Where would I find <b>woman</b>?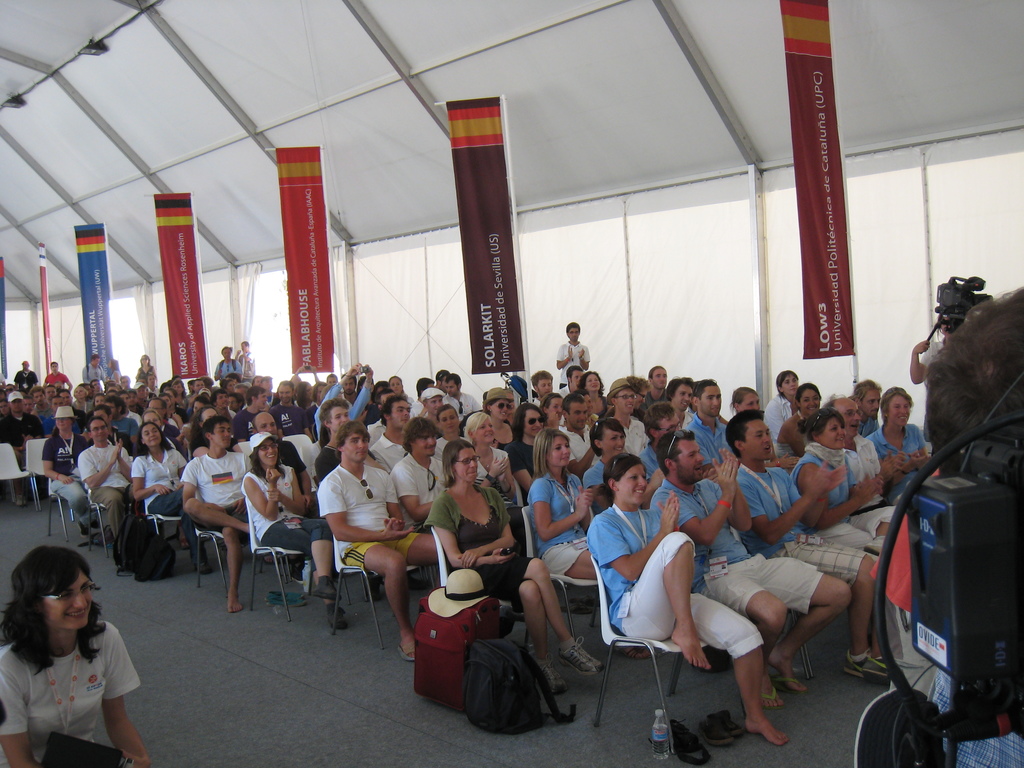
At 132/417/214/573.
